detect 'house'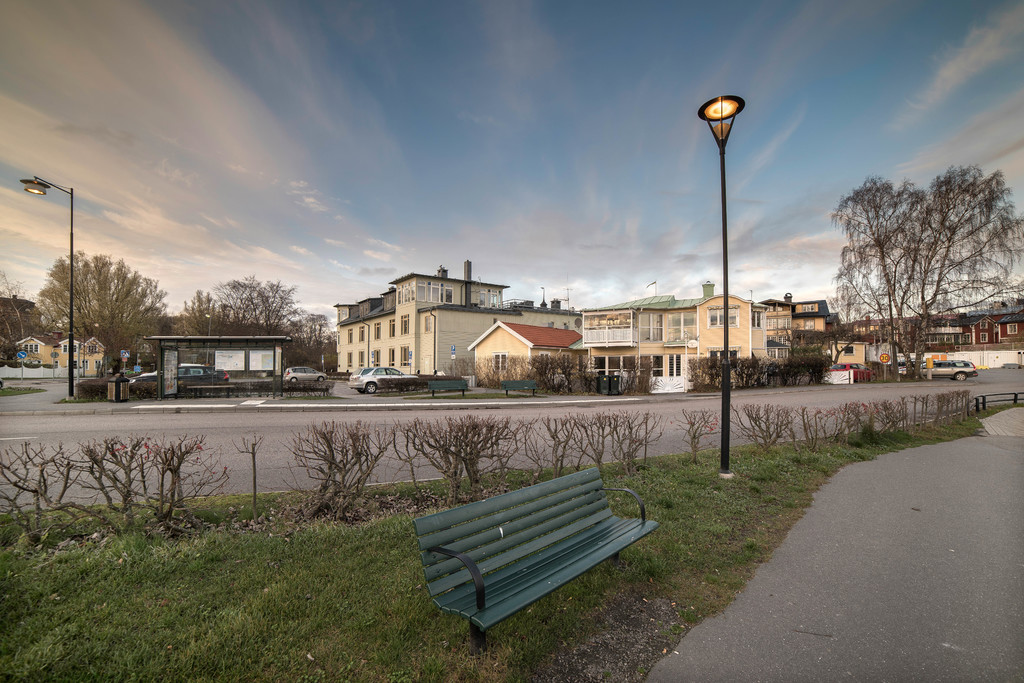
<region>637, 280, 753, 391</region>
